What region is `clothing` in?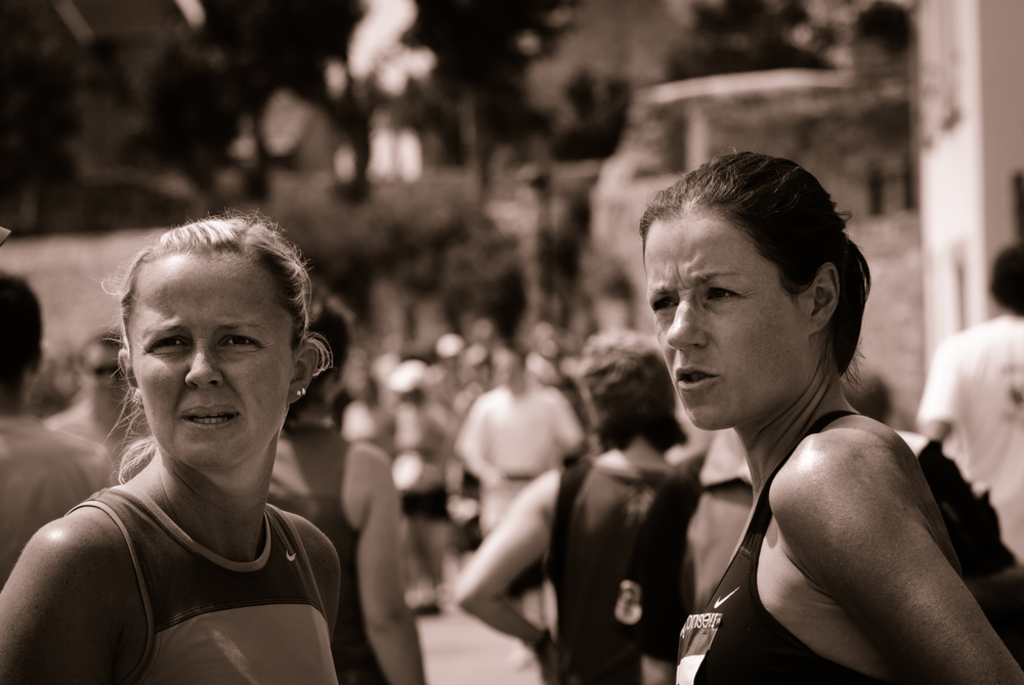
[74,498,348,684].
